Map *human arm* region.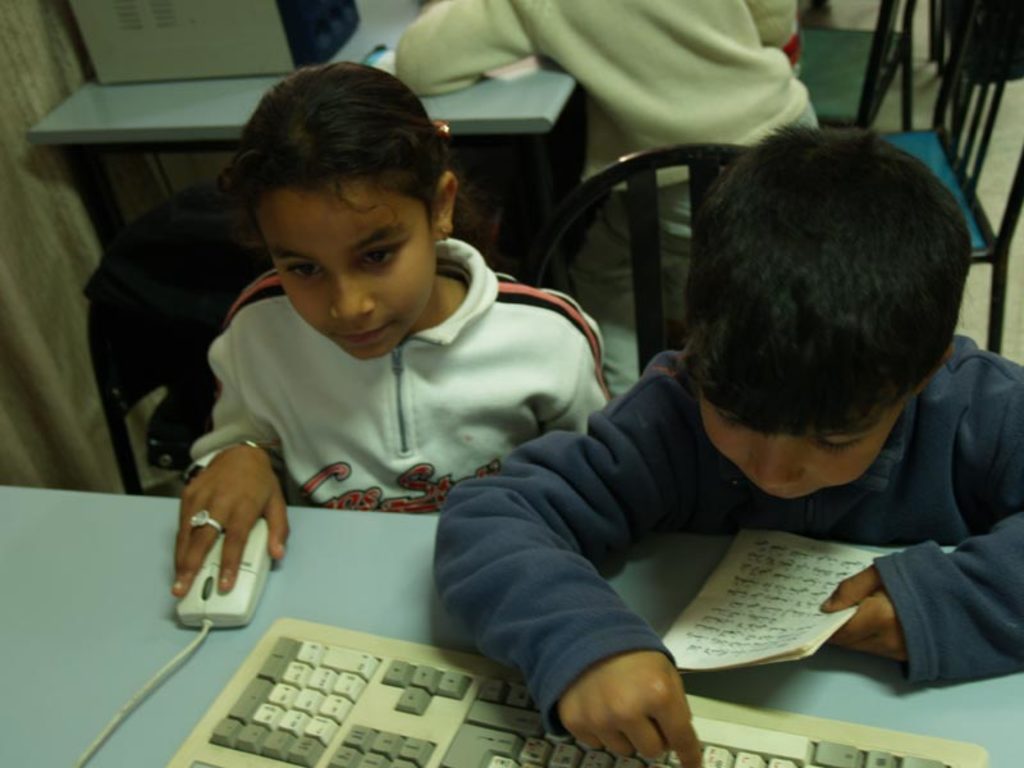
Mapped to (left=392, top=0, right=532, bottom=99).
